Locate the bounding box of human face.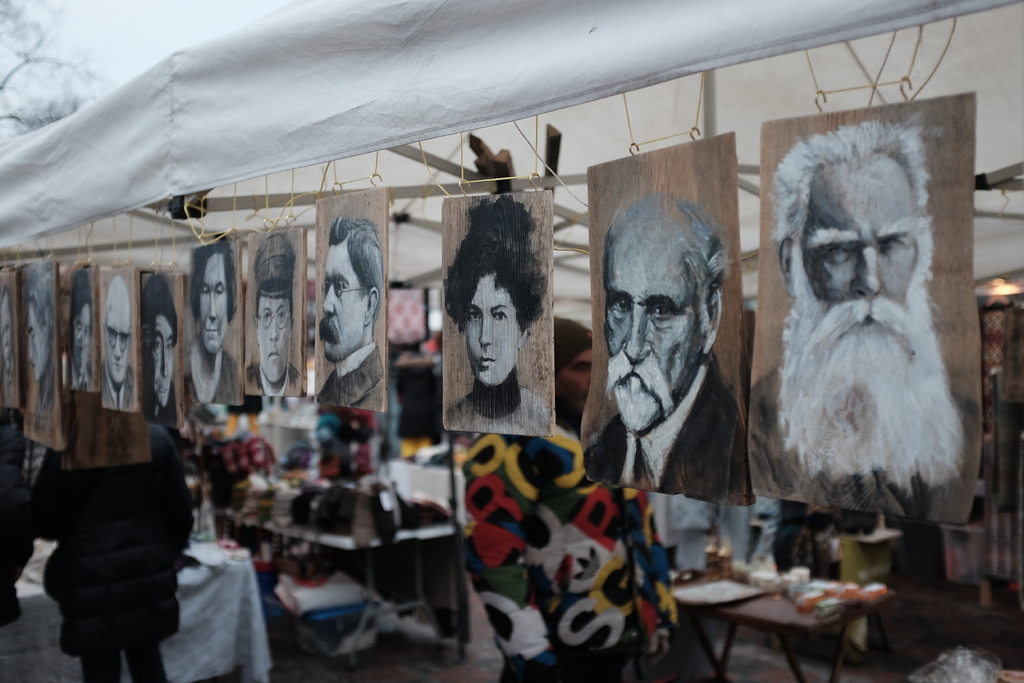
Bounding box: box(788, 141, 945, 379).
